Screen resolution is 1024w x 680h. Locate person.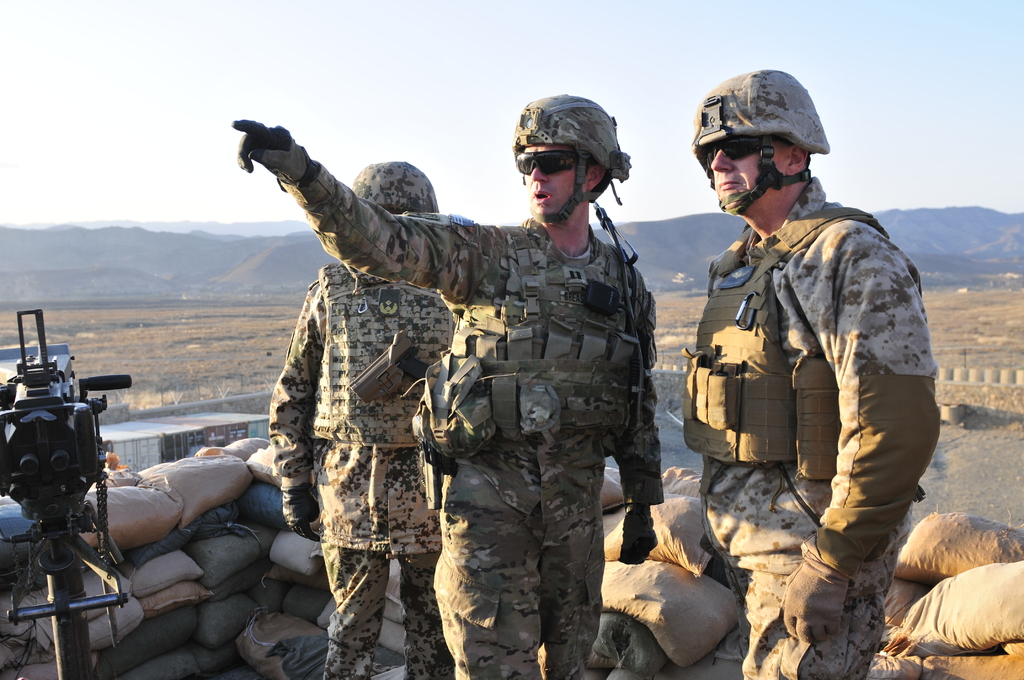
<box>684,67,939,679</box>.
